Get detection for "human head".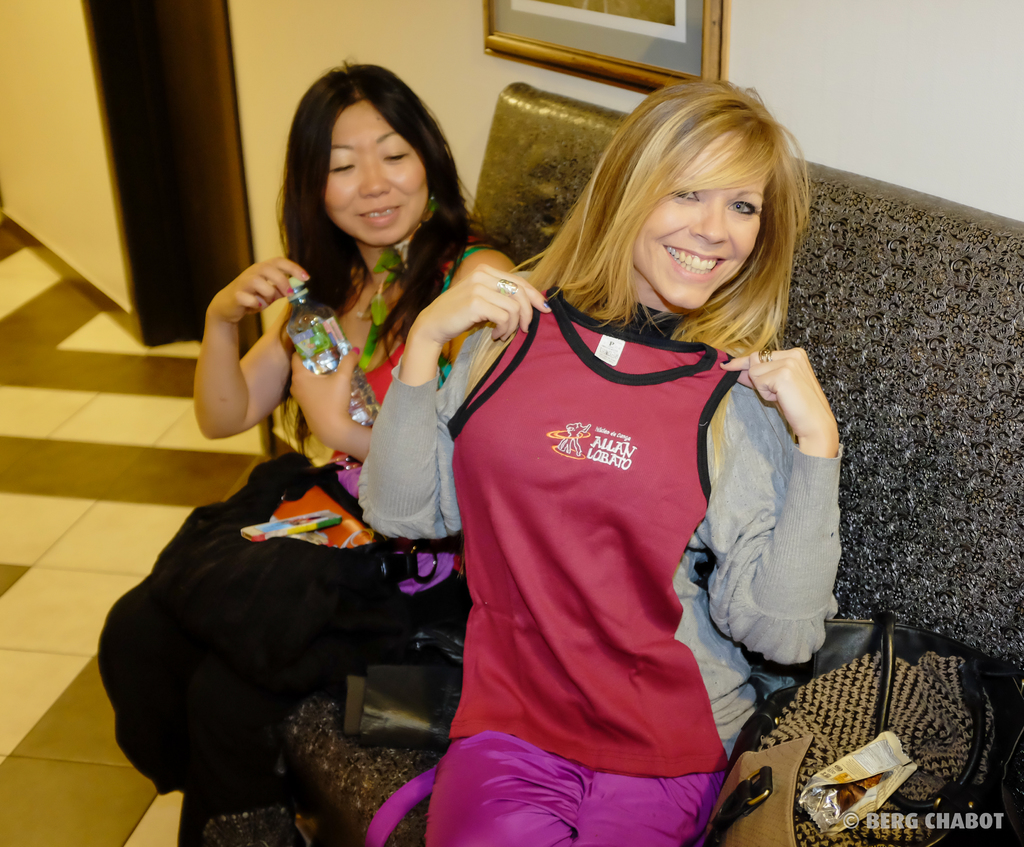
Detection: (x1=593, y1=78, x2=778, y2=311).
